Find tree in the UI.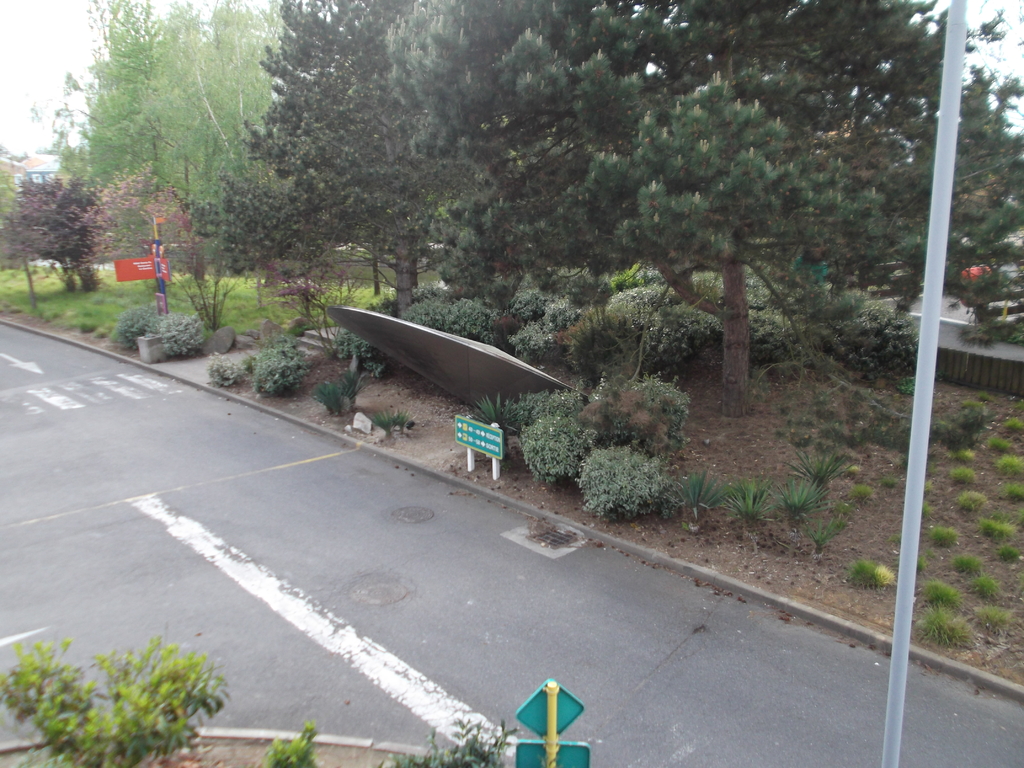
UI element at detection(380, 0, 609, 294).
